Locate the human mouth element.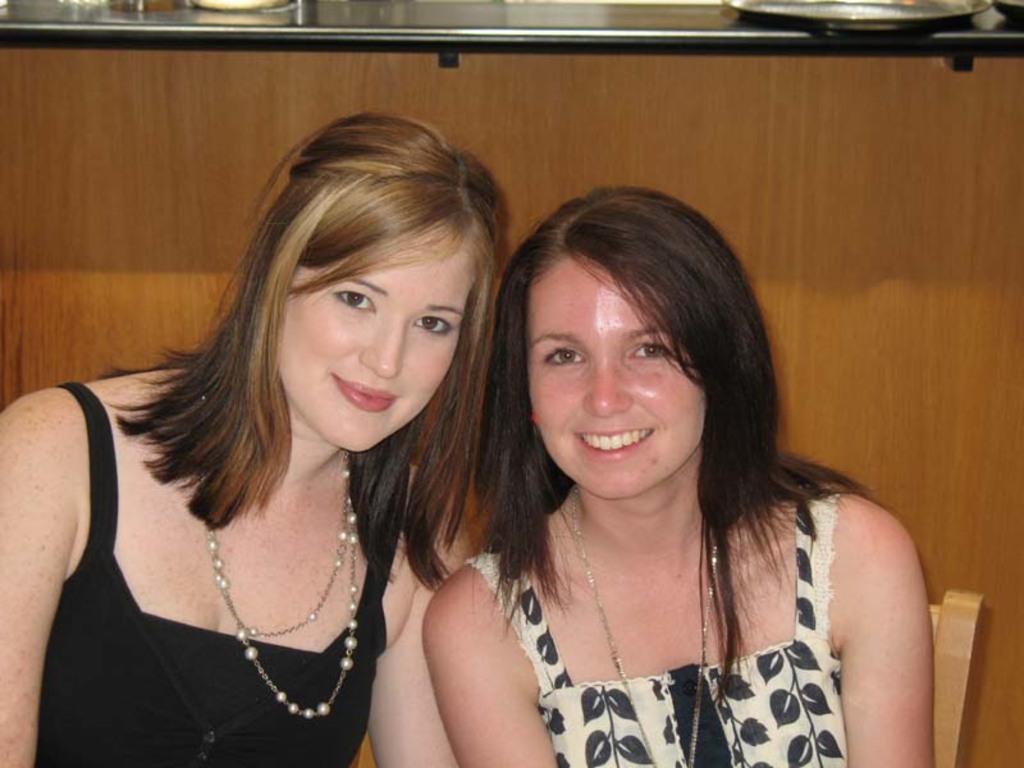
Element bbox: 571:425:657:461.
